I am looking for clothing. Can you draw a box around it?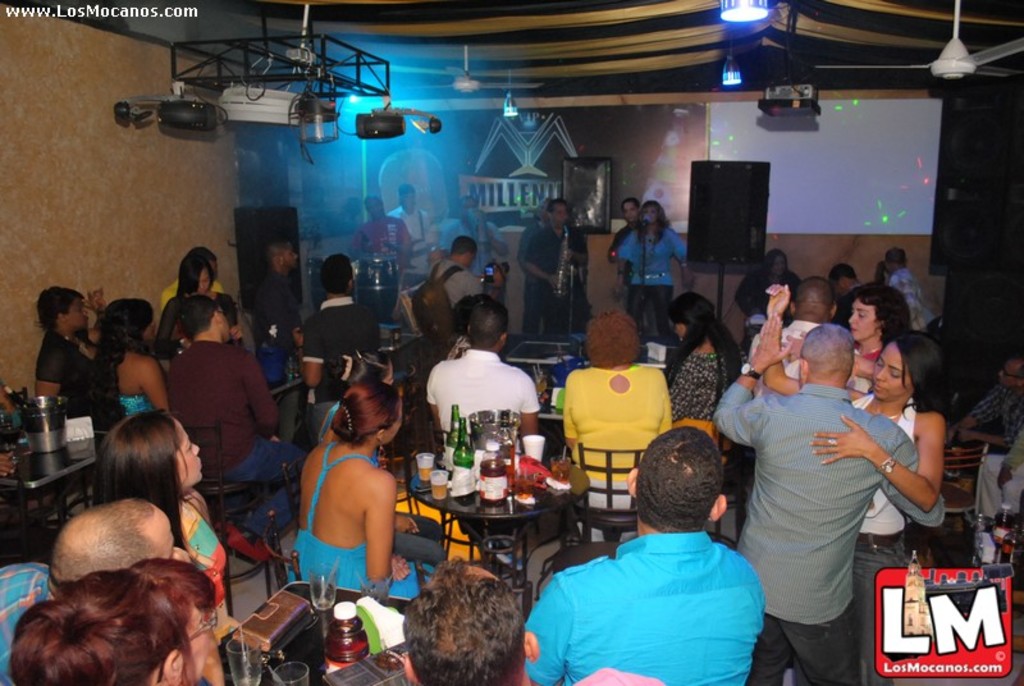
Sure, the bounding box is (280, 452, 434, 626).
